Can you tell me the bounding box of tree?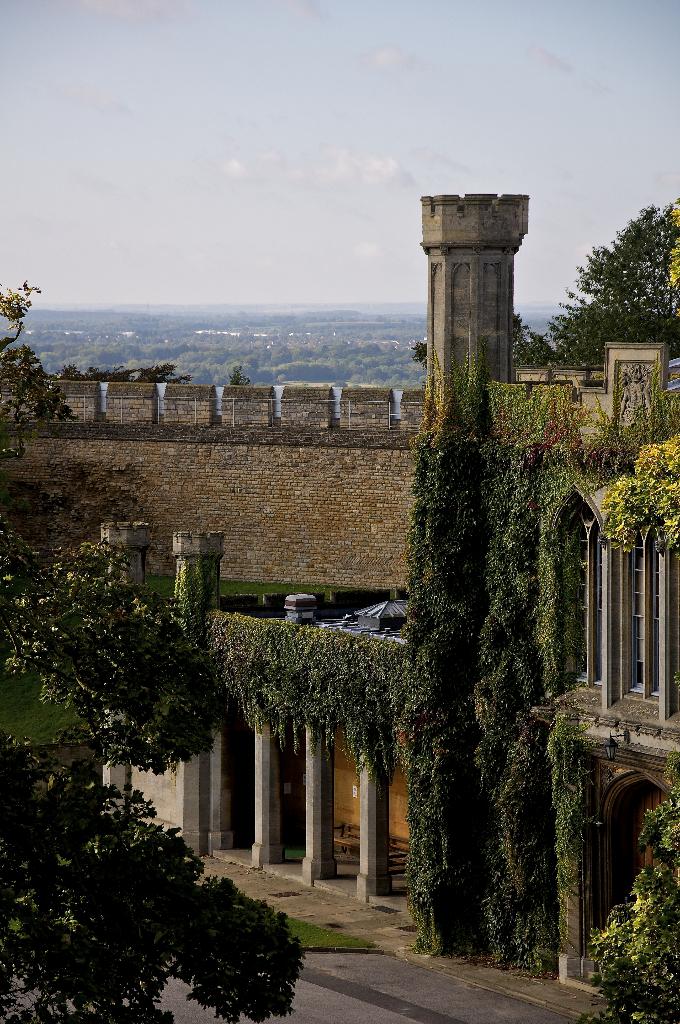
54 361 196 385.
